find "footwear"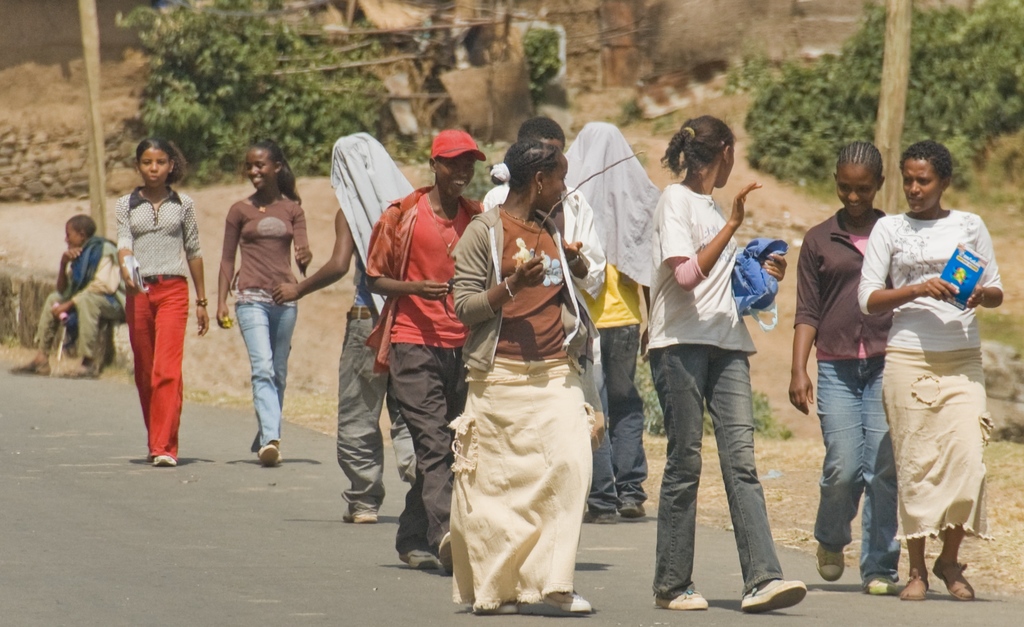
[935, 562, 977, 603]
